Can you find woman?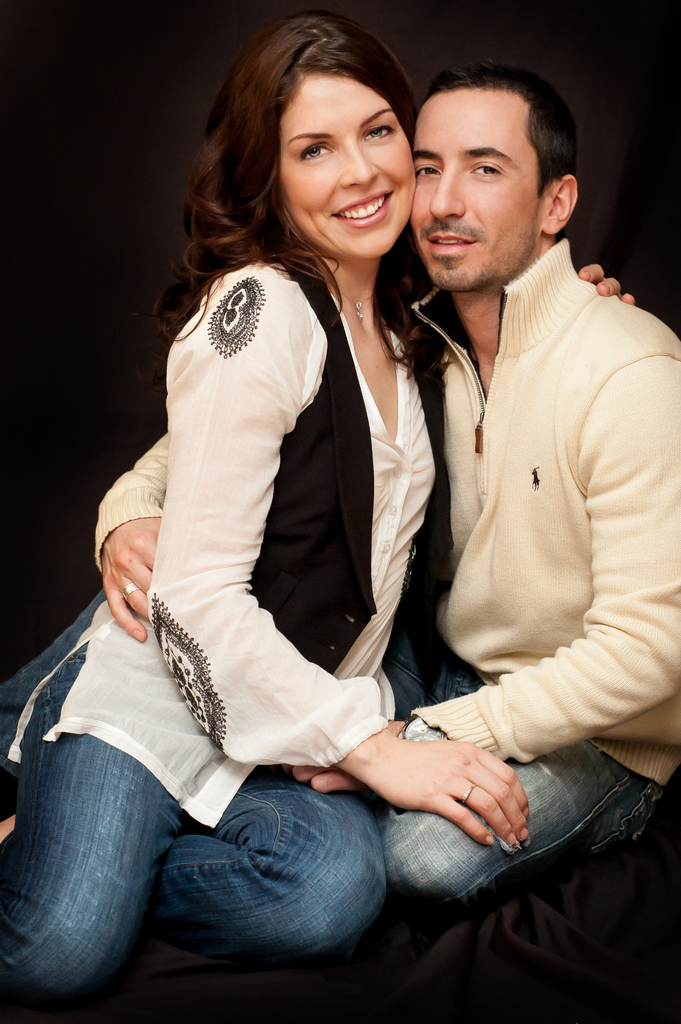
Yes, bounding box: 0/1/640/1007.
